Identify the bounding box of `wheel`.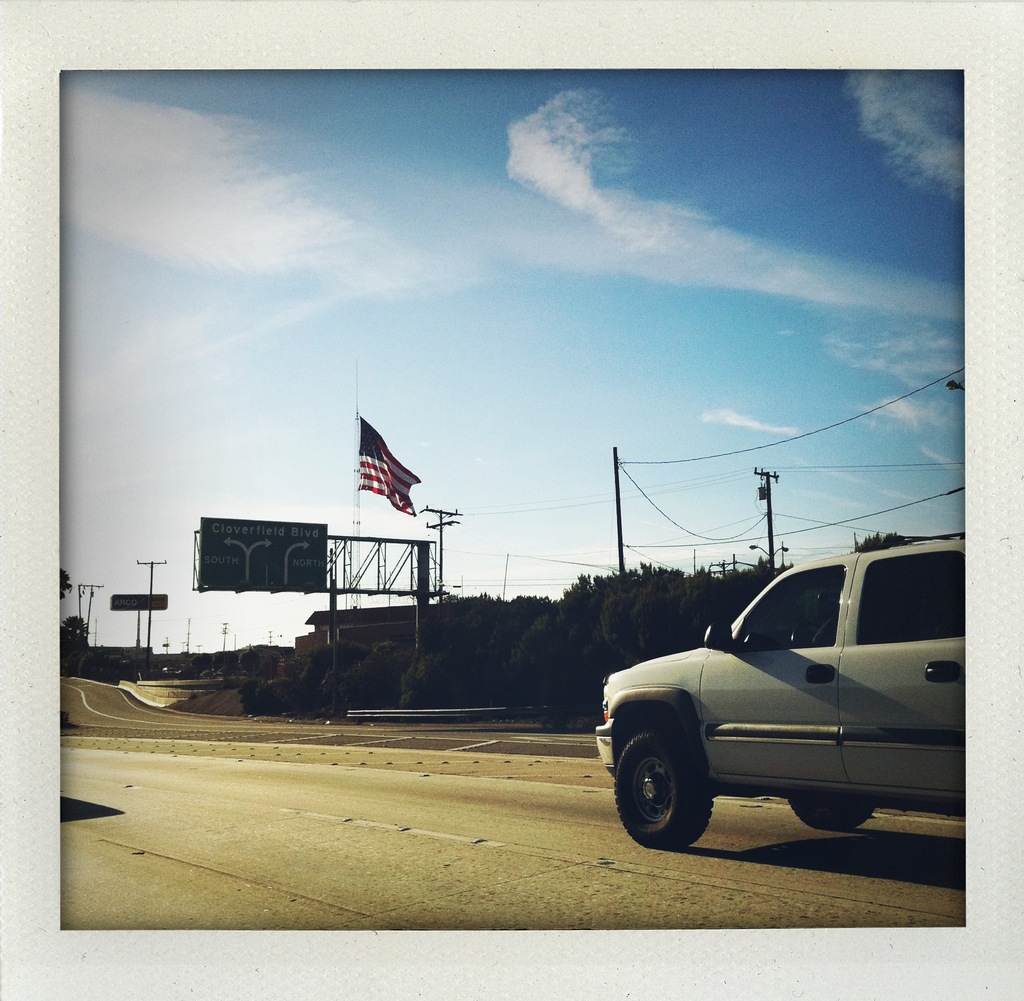
(x1=783, y1=797, x2=872, y2=833).
